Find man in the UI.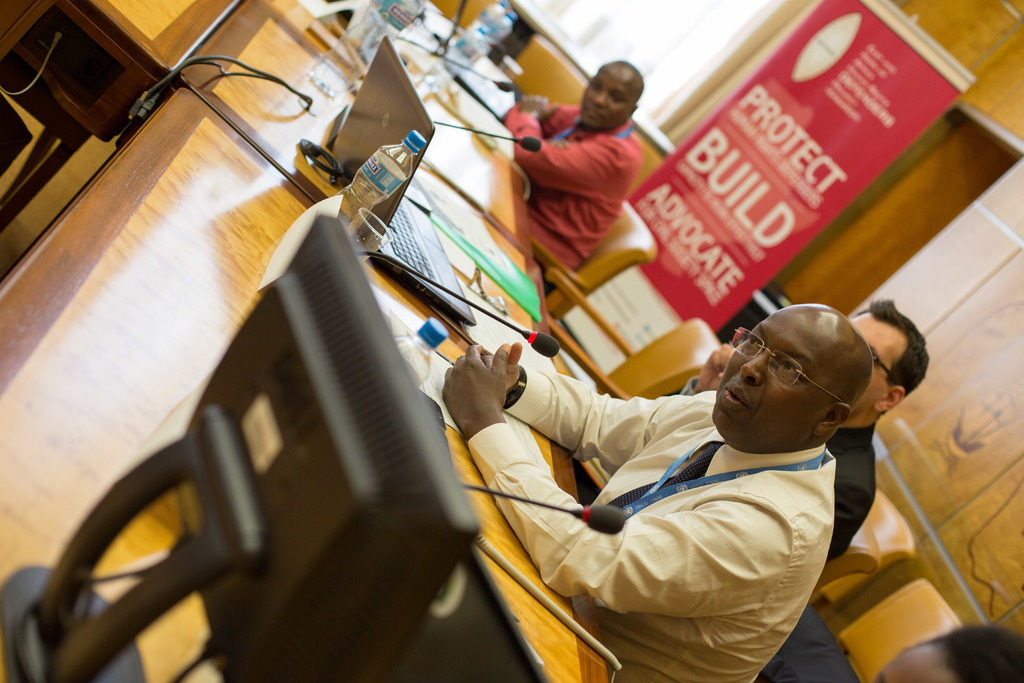
UI element at [662, 299, 927, 557].
